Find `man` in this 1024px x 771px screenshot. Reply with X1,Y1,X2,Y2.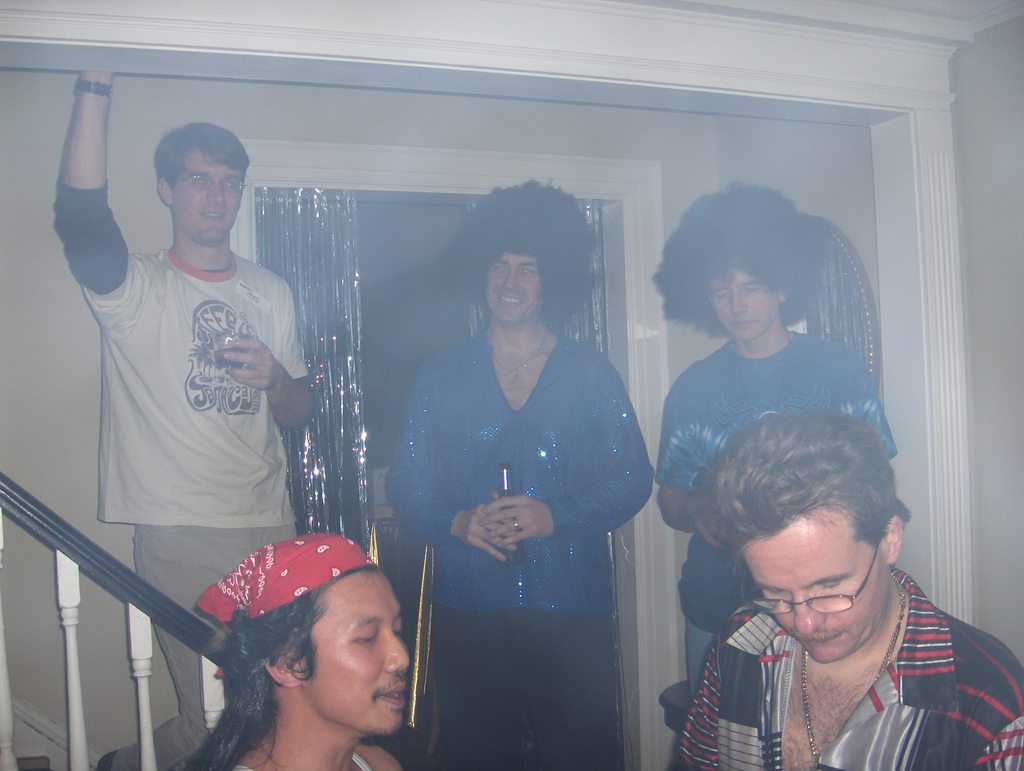
44,64,323,770.
